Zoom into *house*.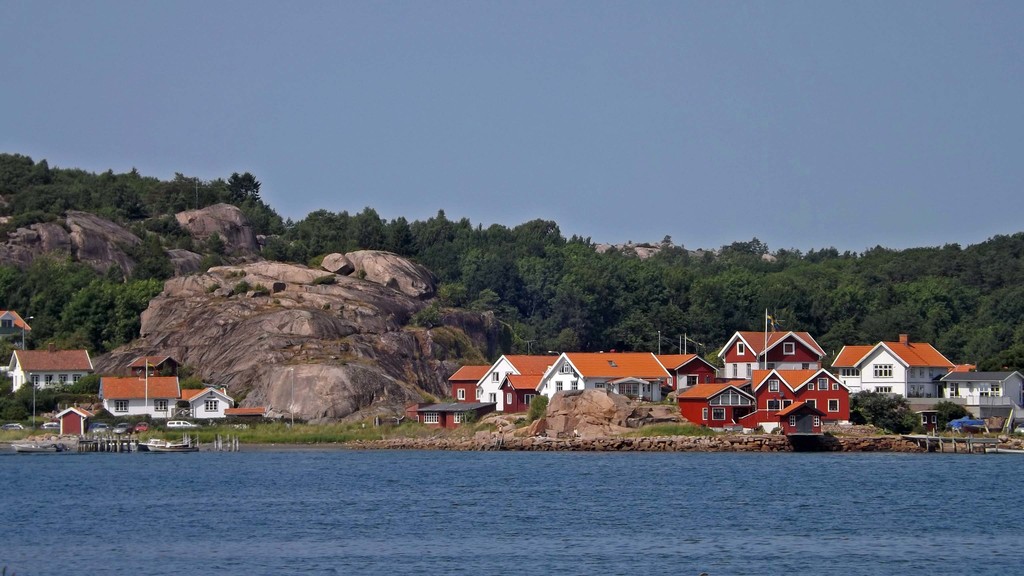
Zoom target: bbox(533, 349, 673, 406).
